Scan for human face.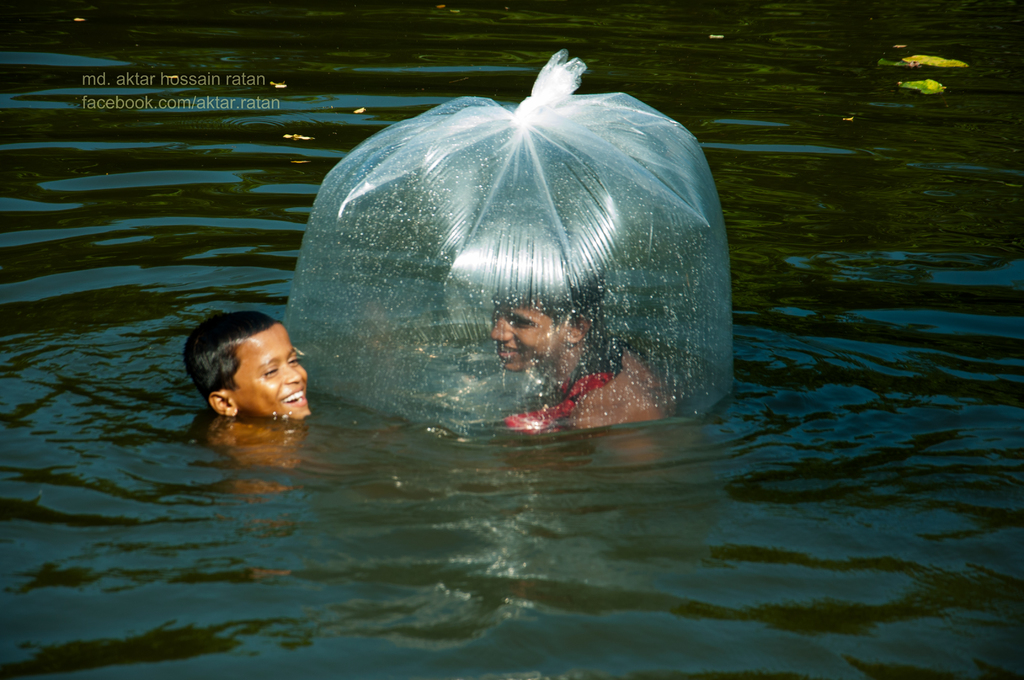
Scan result: crop(489, 293, 568, 368).
